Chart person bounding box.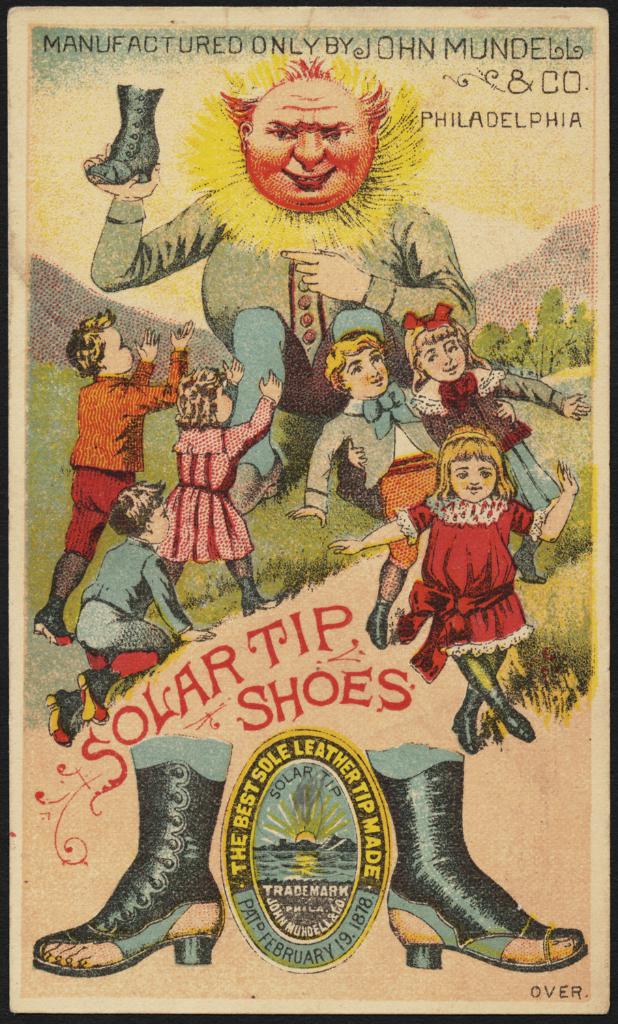
Charted: pyautogui.locateOnScreen(29, 309, 194, 645).
